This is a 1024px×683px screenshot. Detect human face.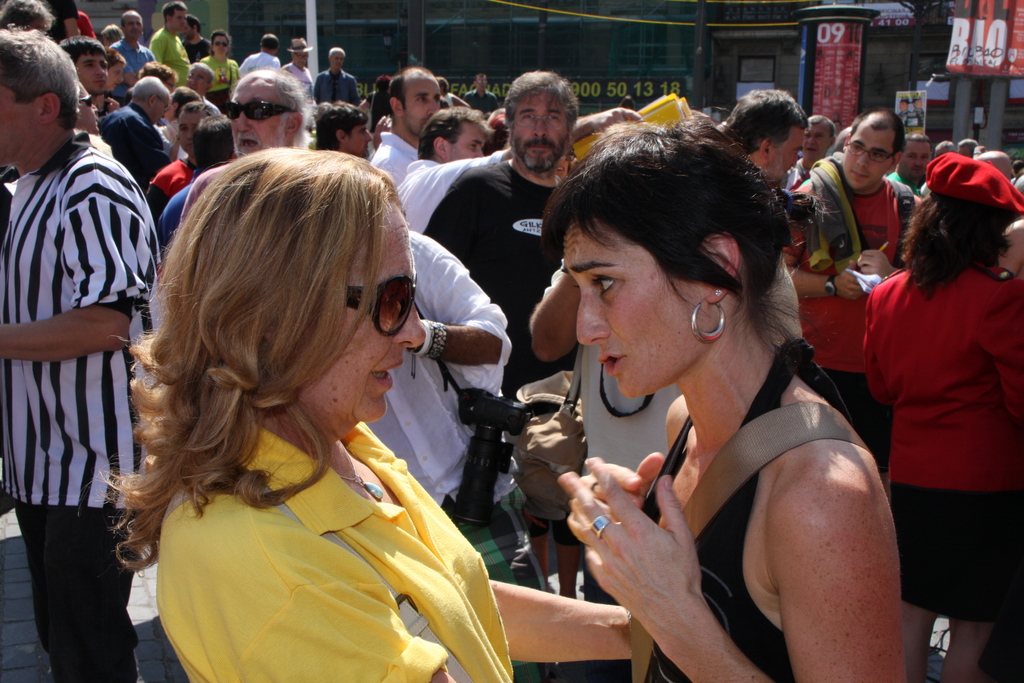
(x1=162, y1=74, x2=179, y2=95).
